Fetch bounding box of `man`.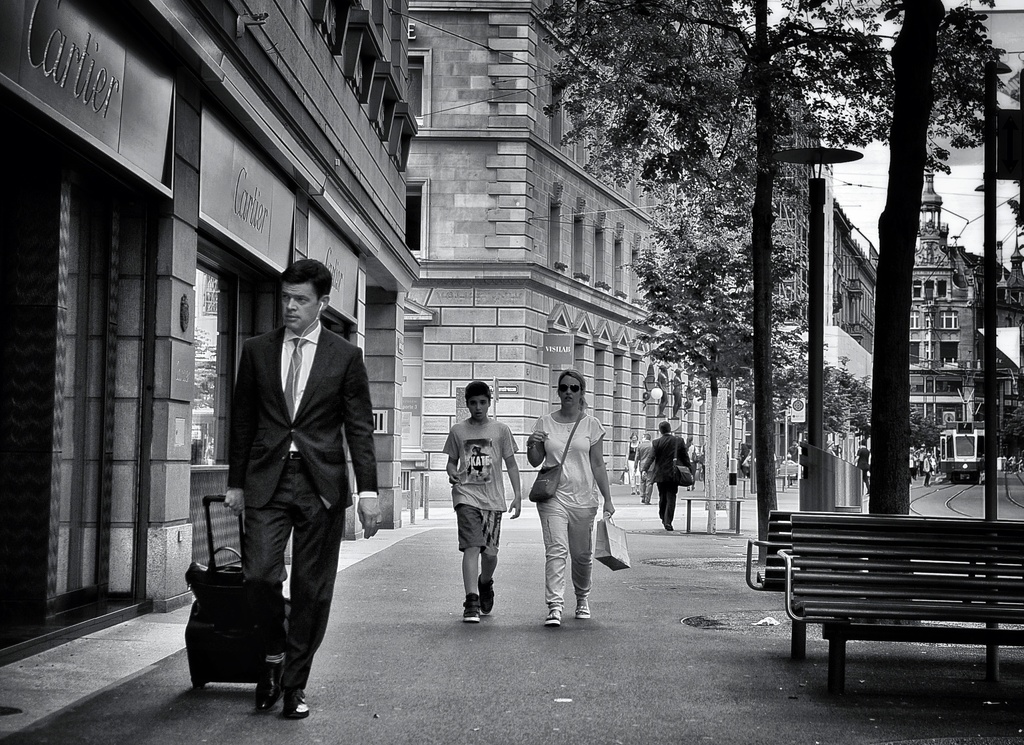
Bbox: [632,431,656,503].
